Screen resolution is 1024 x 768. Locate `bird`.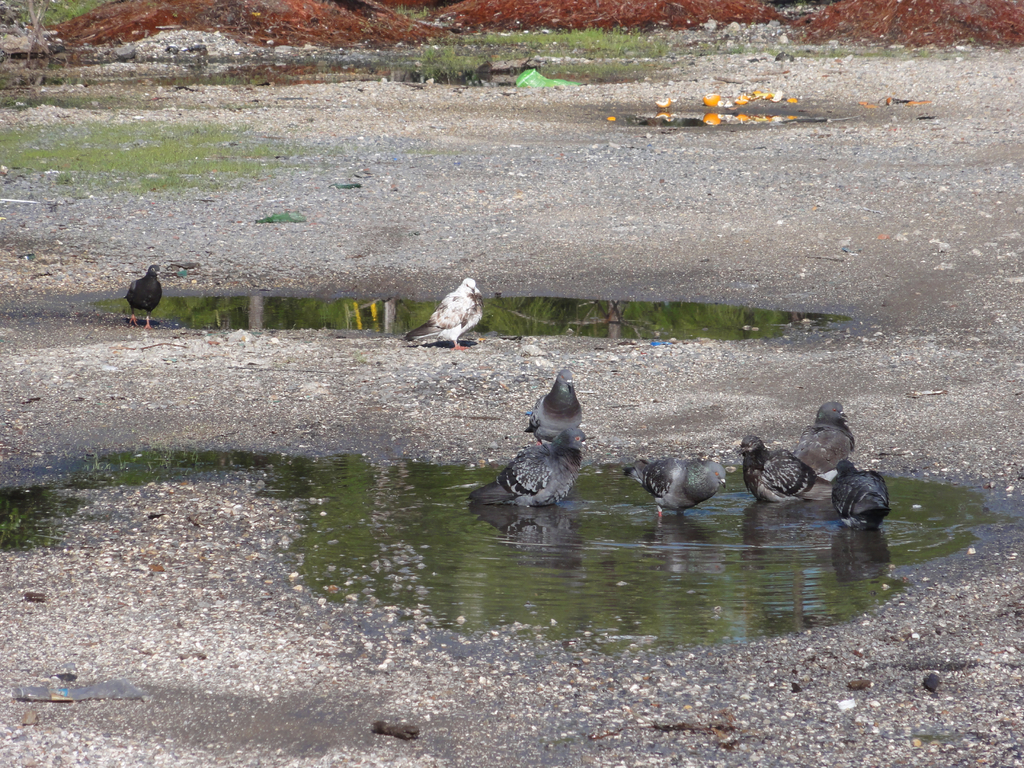
Rect(781, 388, 863, 468).
